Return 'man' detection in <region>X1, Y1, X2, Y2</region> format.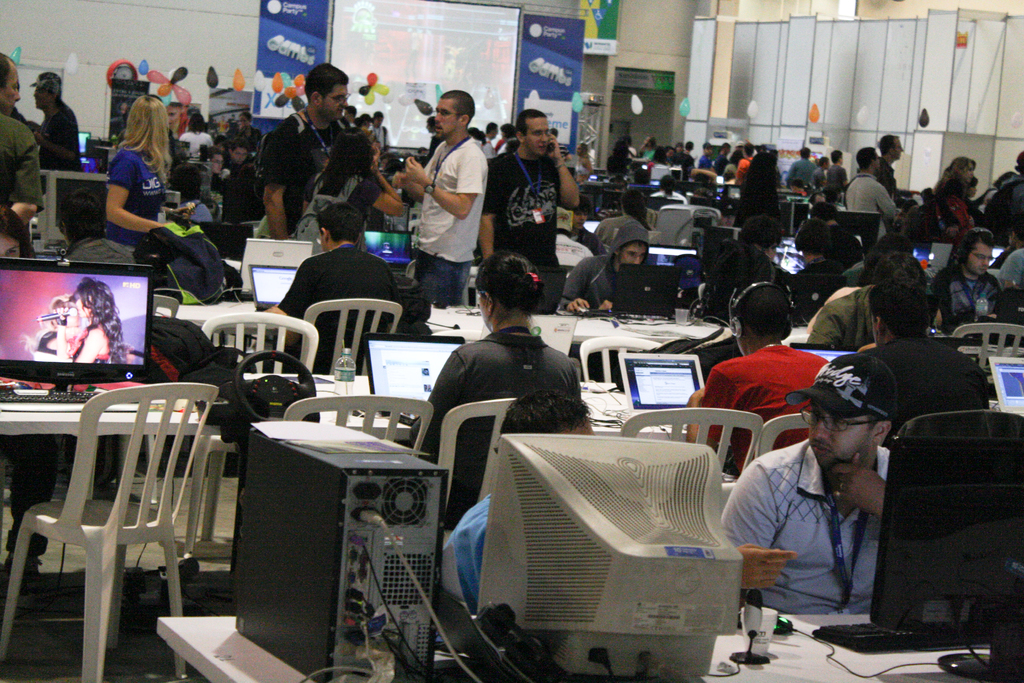
<region>552, 206, 595, 265</region>.
